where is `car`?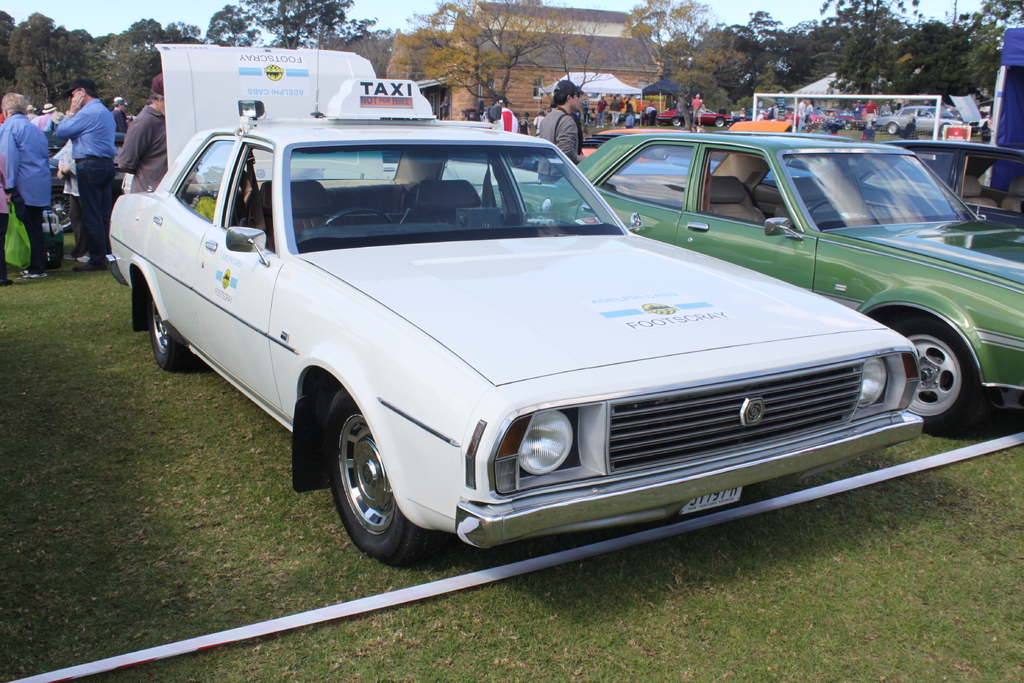
<box>839,145,1023,222</box>.
